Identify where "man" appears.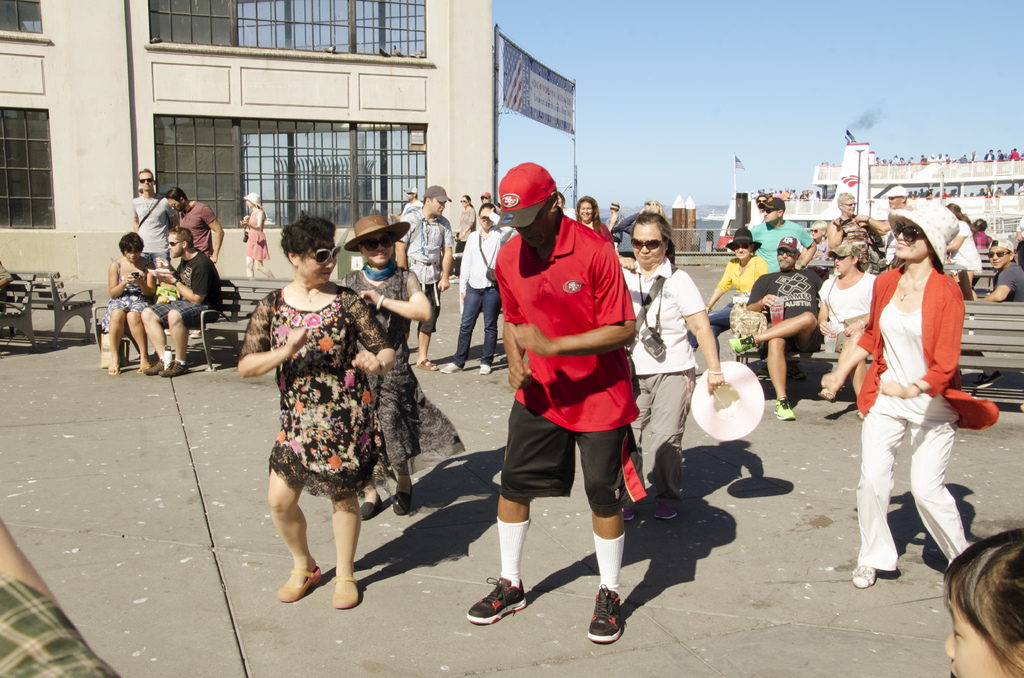
Appears at Rect(748, 195, 817, 271).
